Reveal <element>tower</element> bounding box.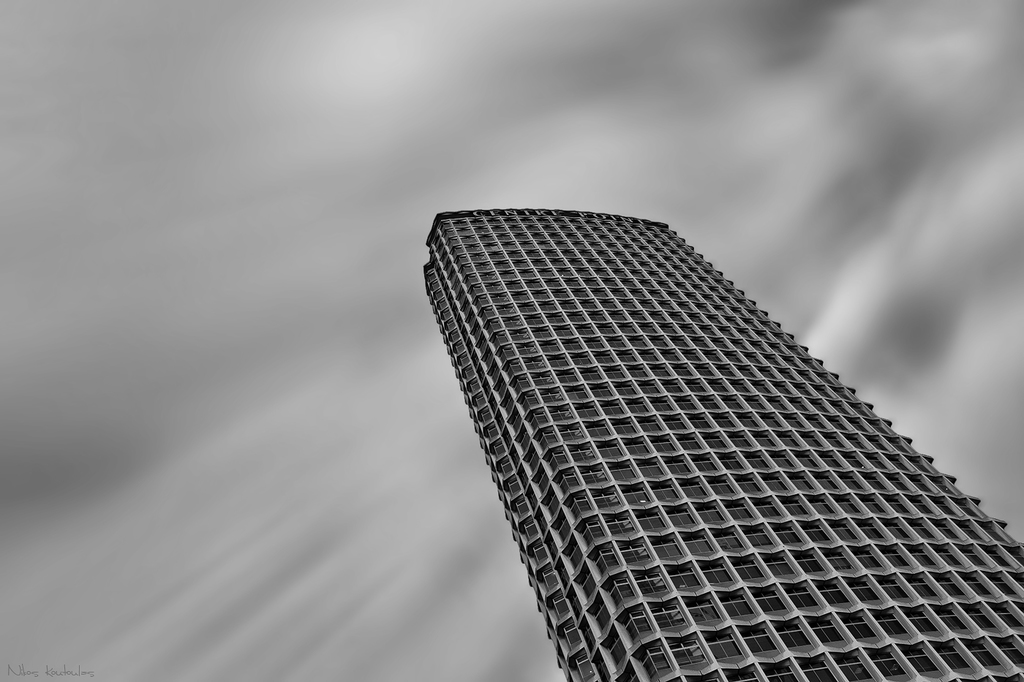
Revealed: (419,210,1023,681).
